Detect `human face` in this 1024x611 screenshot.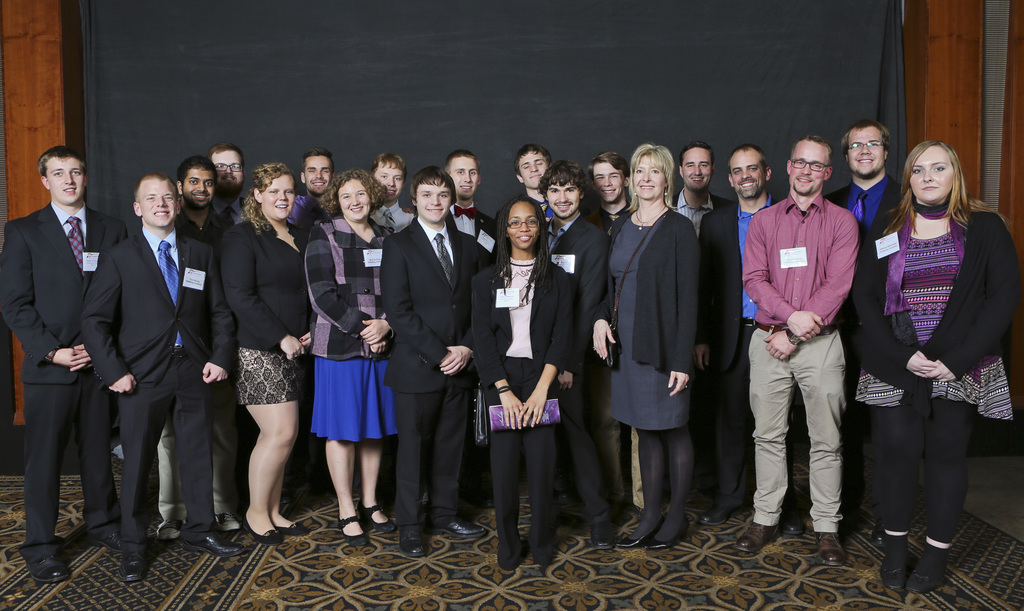
Detection: x1=265 y1=170 x2=298 y2=219.
